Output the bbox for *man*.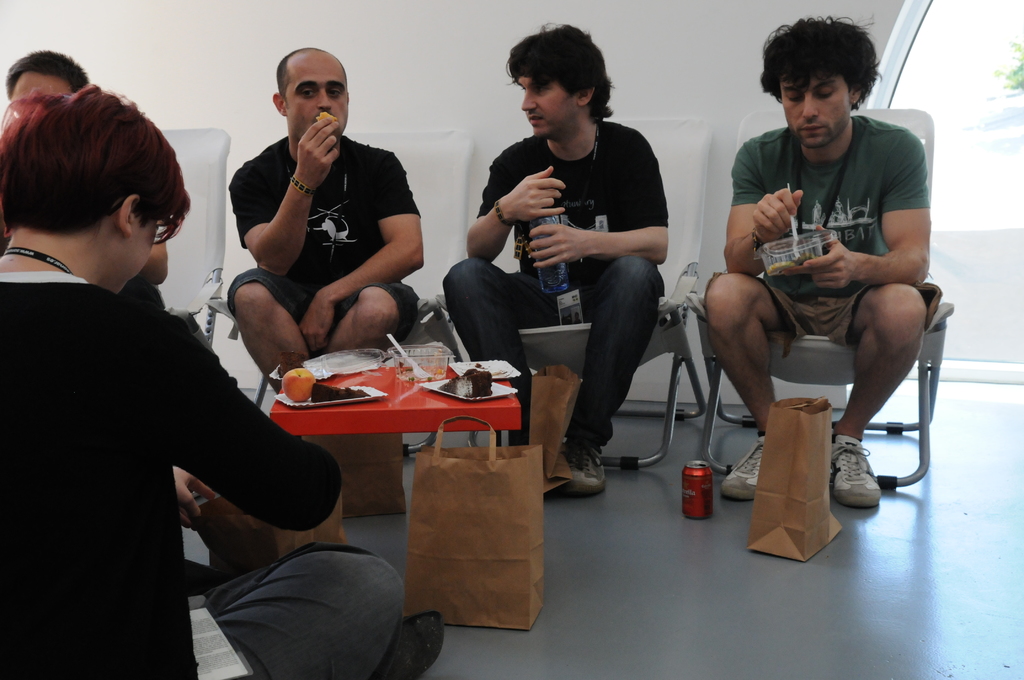
l=225, t=40, r=431, b=396.
